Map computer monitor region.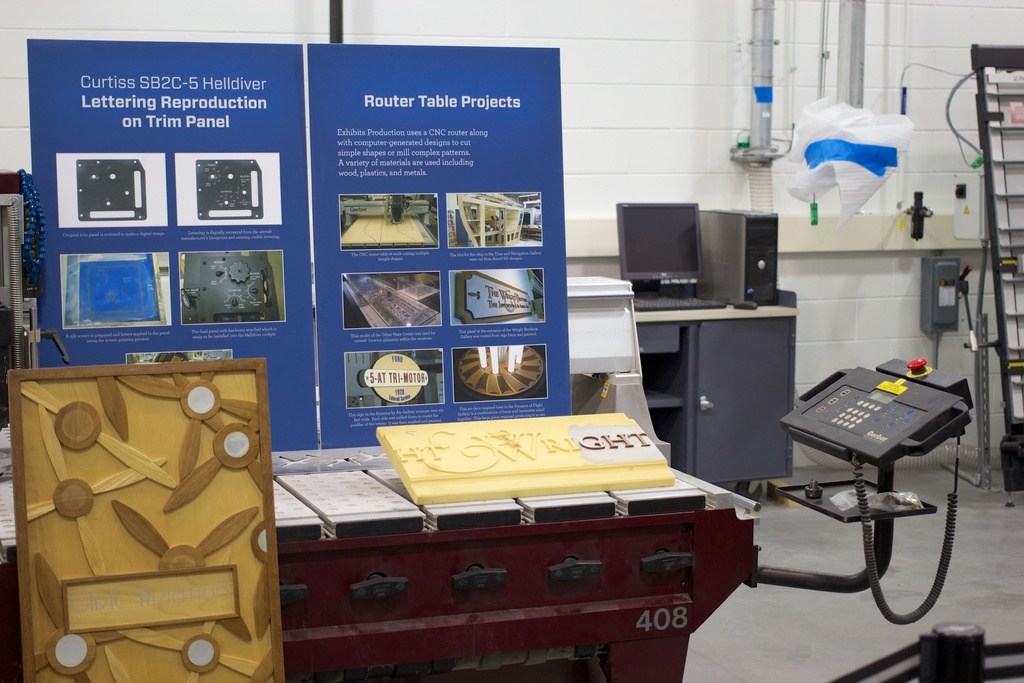
Mapped to (x1=637, y1=204, x2=721, y2=290).
